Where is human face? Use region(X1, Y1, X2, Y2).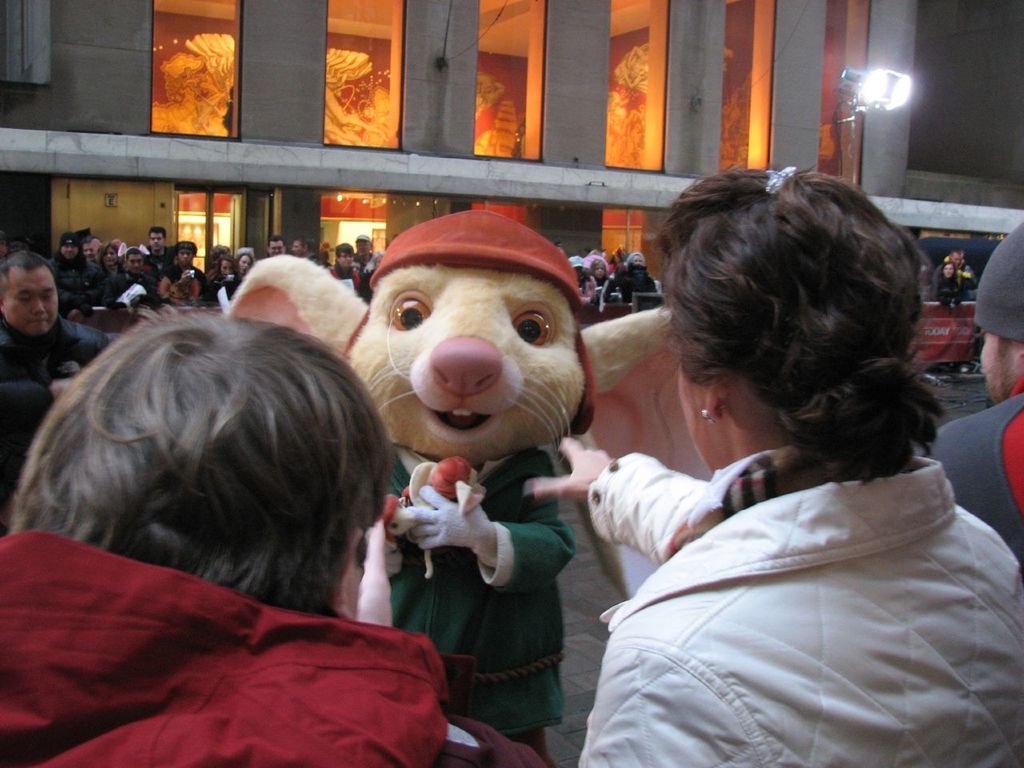
region(675, 358, 716, 472).
